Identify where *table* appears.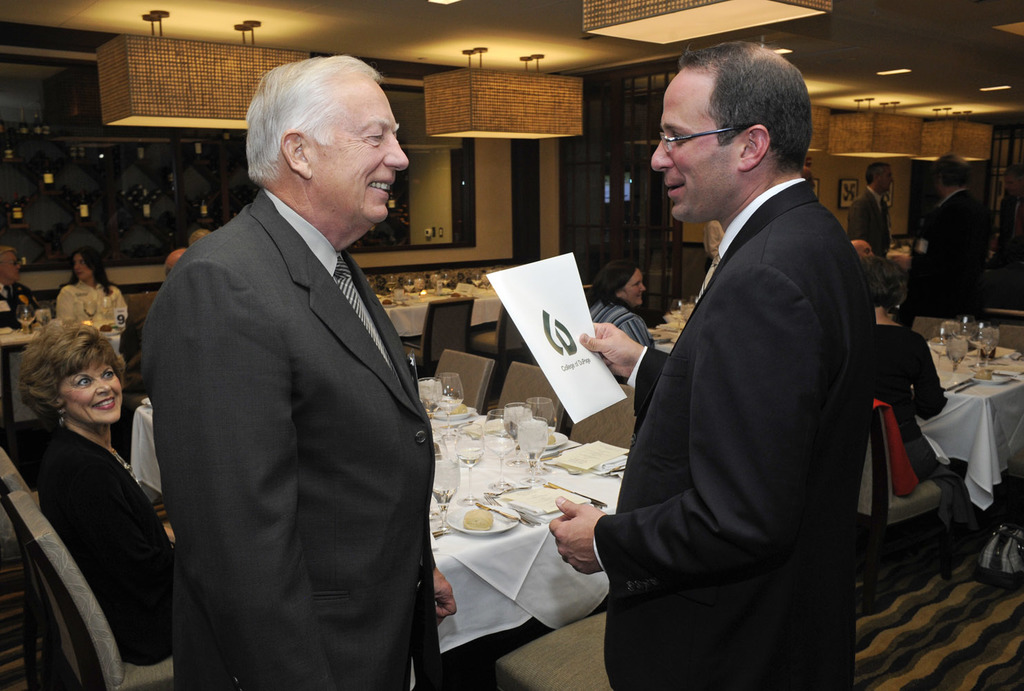
Appears at (left=656, top=307, right=1023, bottom=511).
